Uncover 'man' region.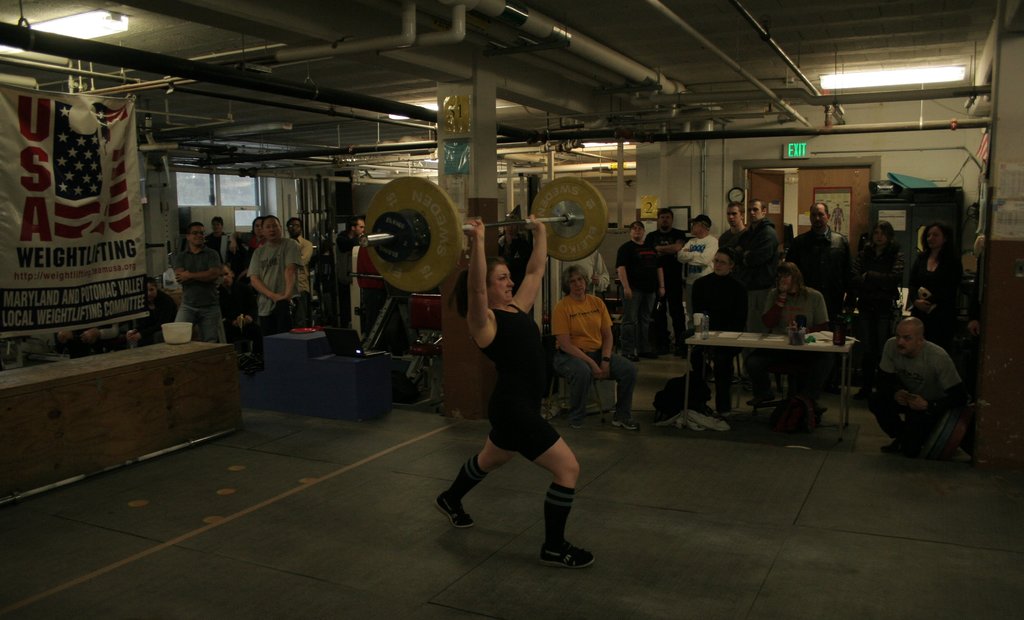
Uncovered: BBox(646, 209, 693, 358).
